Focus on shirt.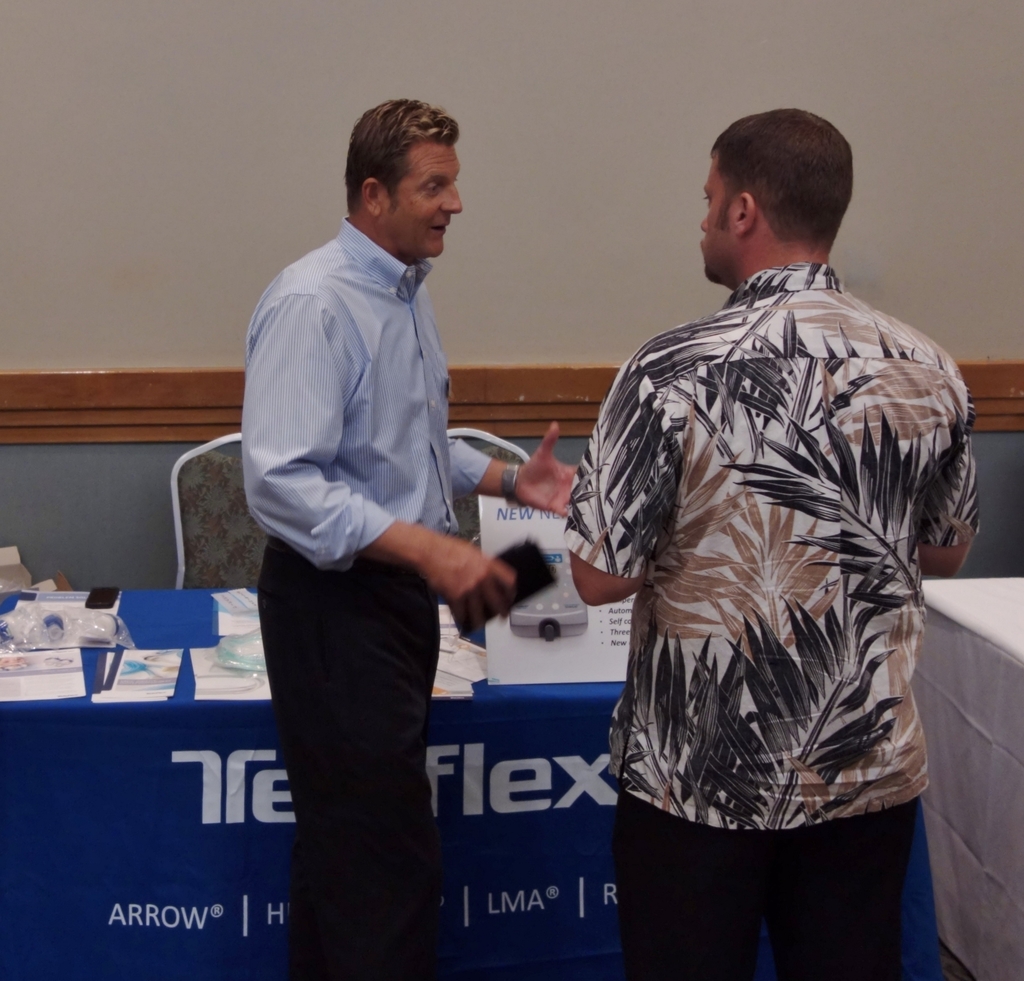
Focused at <box>240,216,494,570</box>.
